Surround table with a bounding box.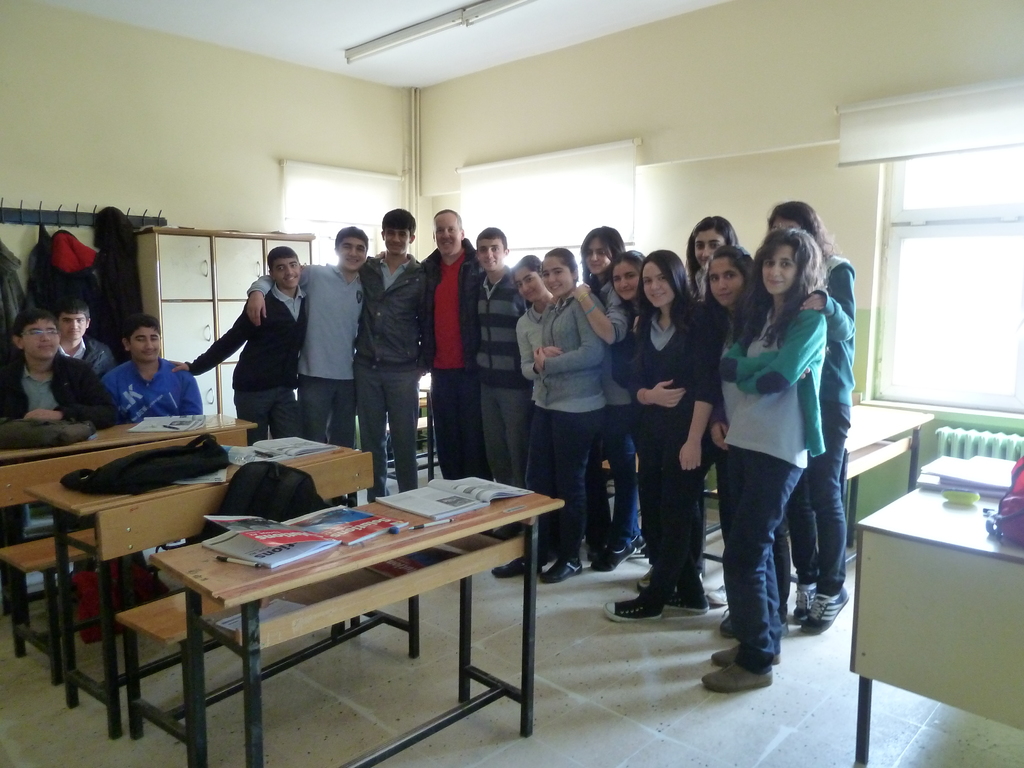
bbox=[97, 452, 566, 767].
